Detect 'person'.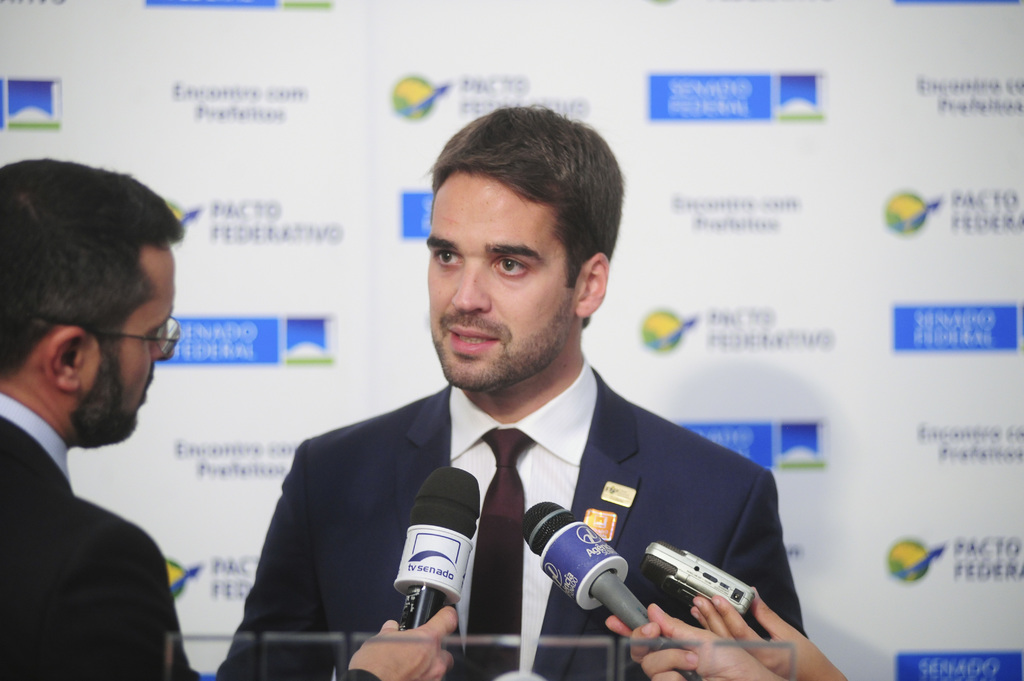
Detected at l=688, t=586, r=852, b=680.
